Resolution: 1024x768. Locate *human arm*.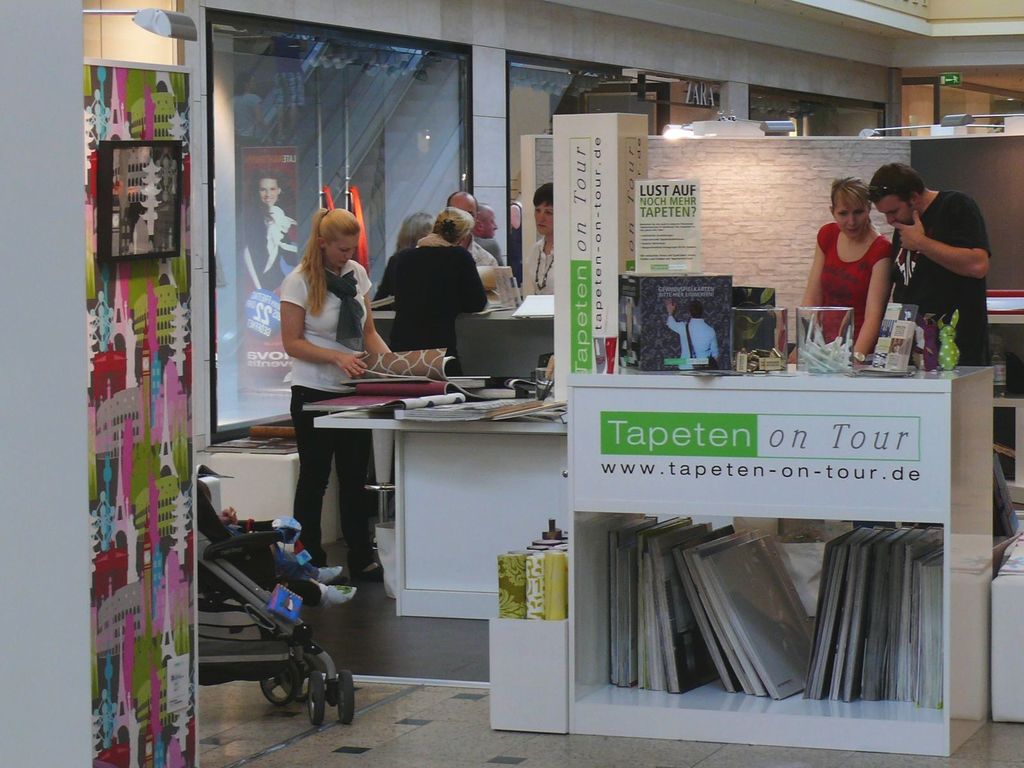
{"left": 380, "top": 262, "right": 397, "bottom": 294}.
